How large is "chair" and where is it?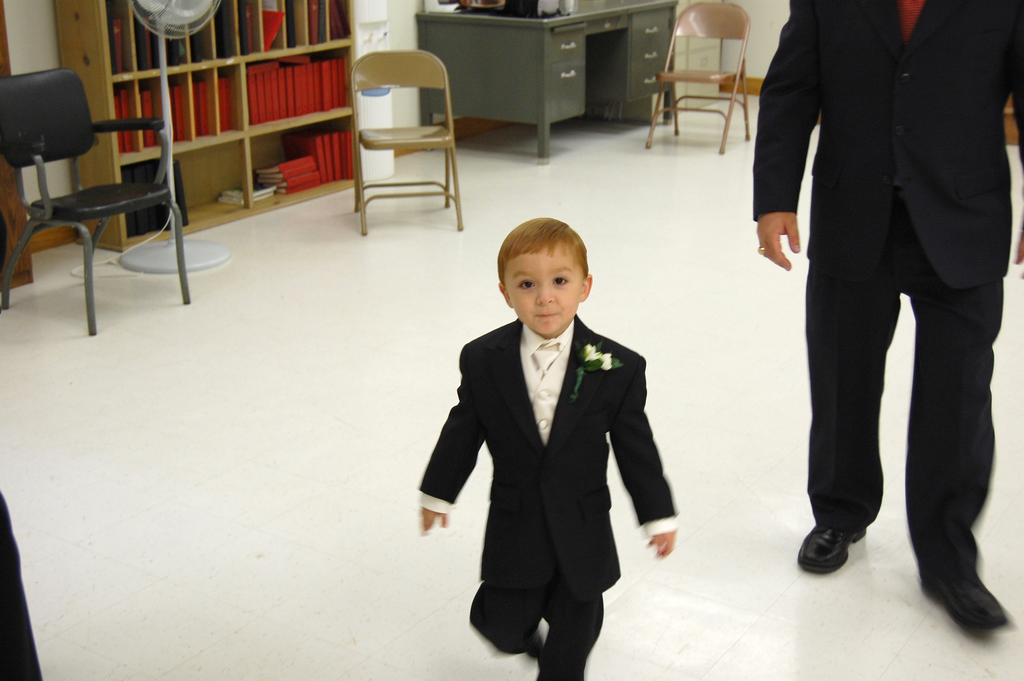
Bounding box: [left=645, top=0, right=751, bottom=151].
